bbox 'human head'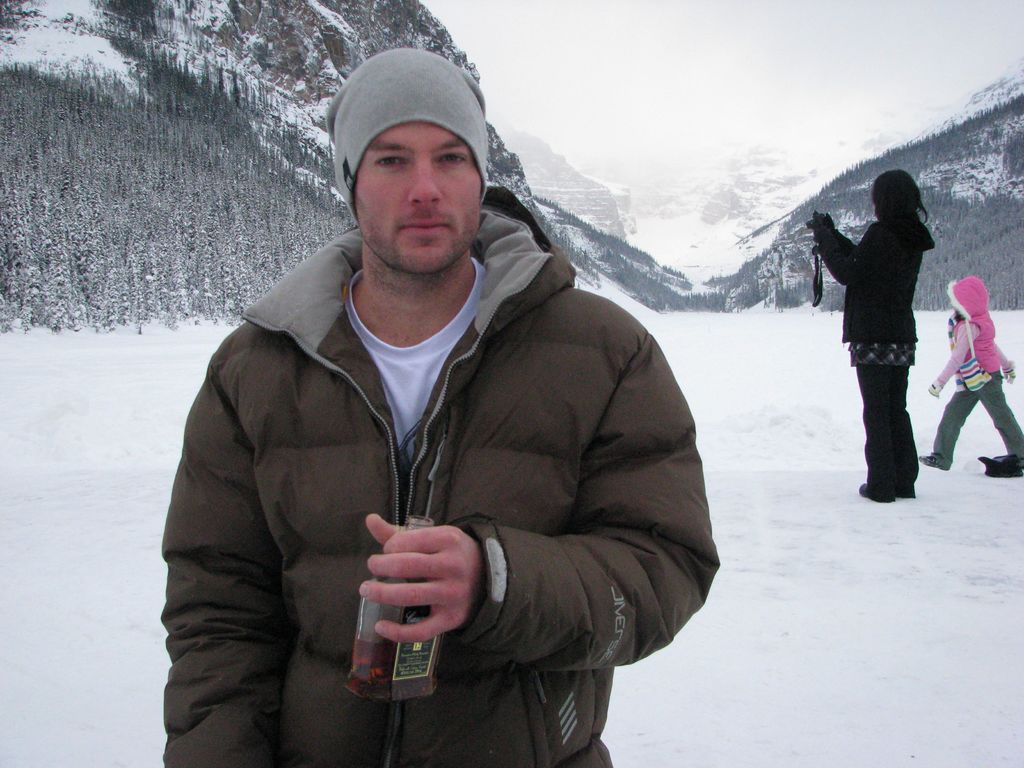
948 275 991 316
